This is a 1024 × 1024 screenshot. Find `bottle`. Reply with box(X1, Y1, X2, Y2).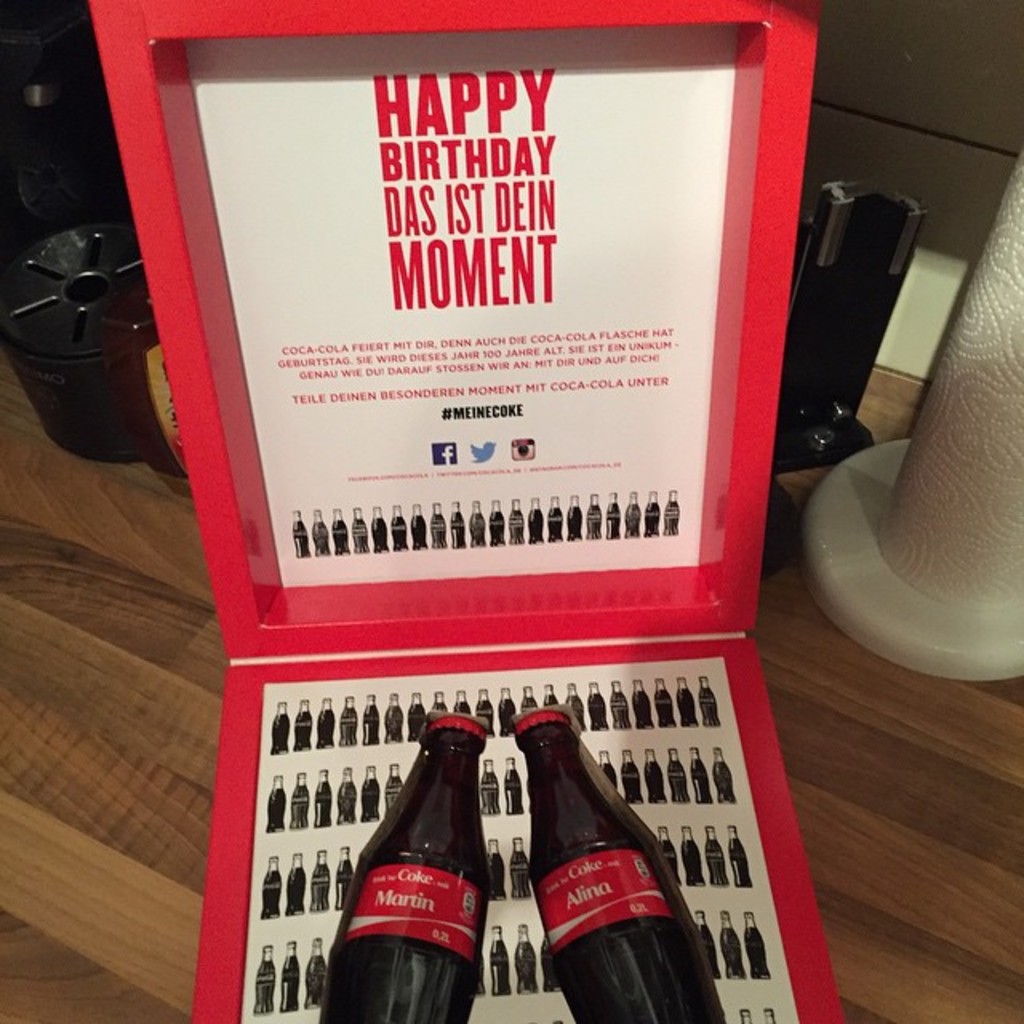
box(496, 682, 520, 736).
